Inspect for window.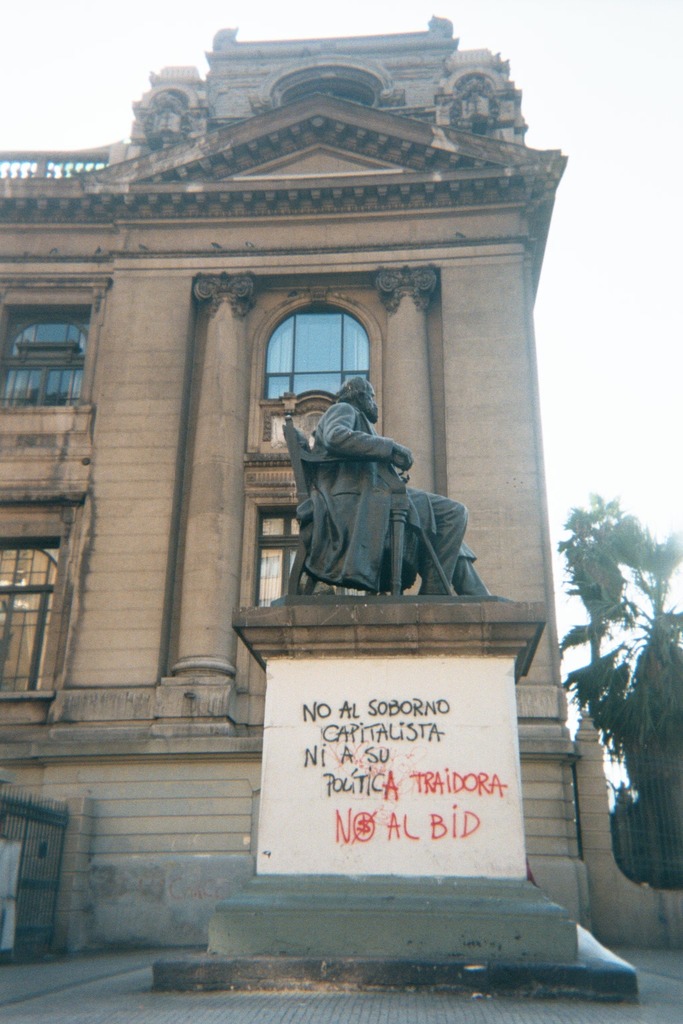
Inspection: left=0, top=274, right=110, bottom=405.
